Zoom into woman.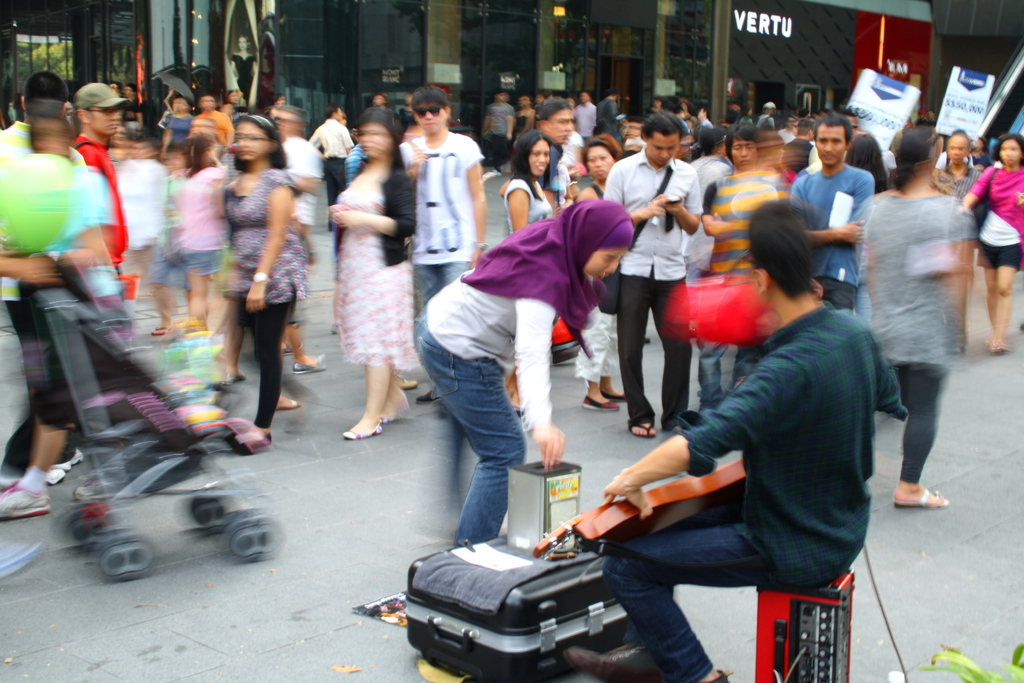
Zoom target: (left=859, top=129, right=984, bottom=509).
